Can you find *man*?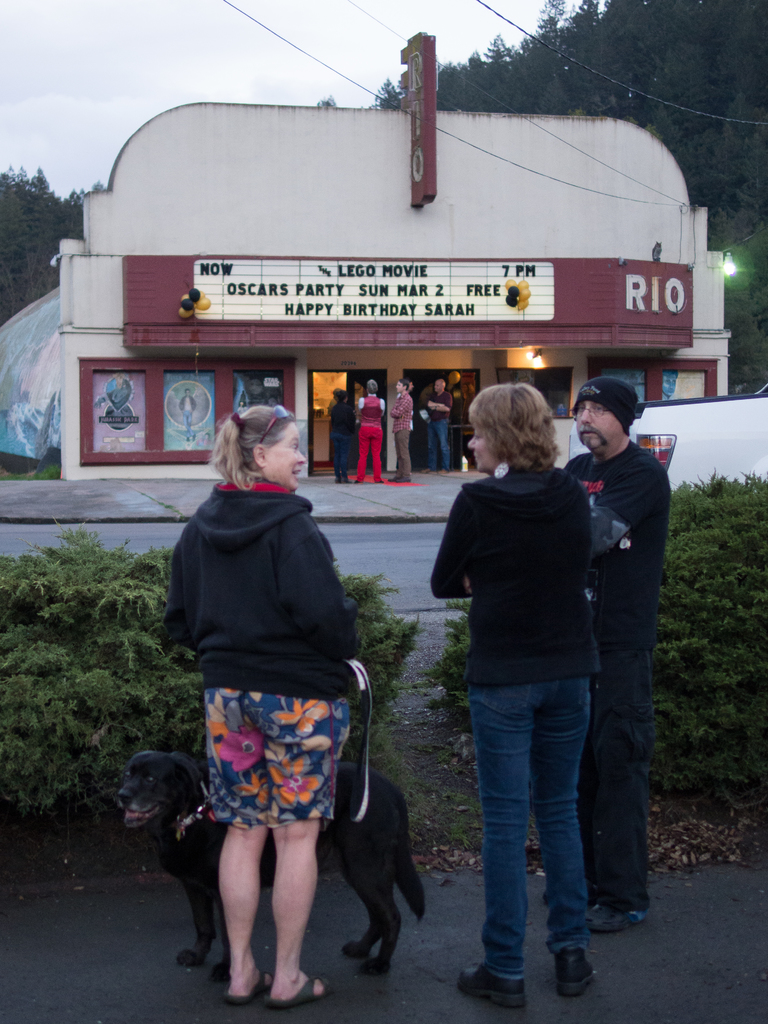
Yes, bounding box: 557, 366, 685, 940.
